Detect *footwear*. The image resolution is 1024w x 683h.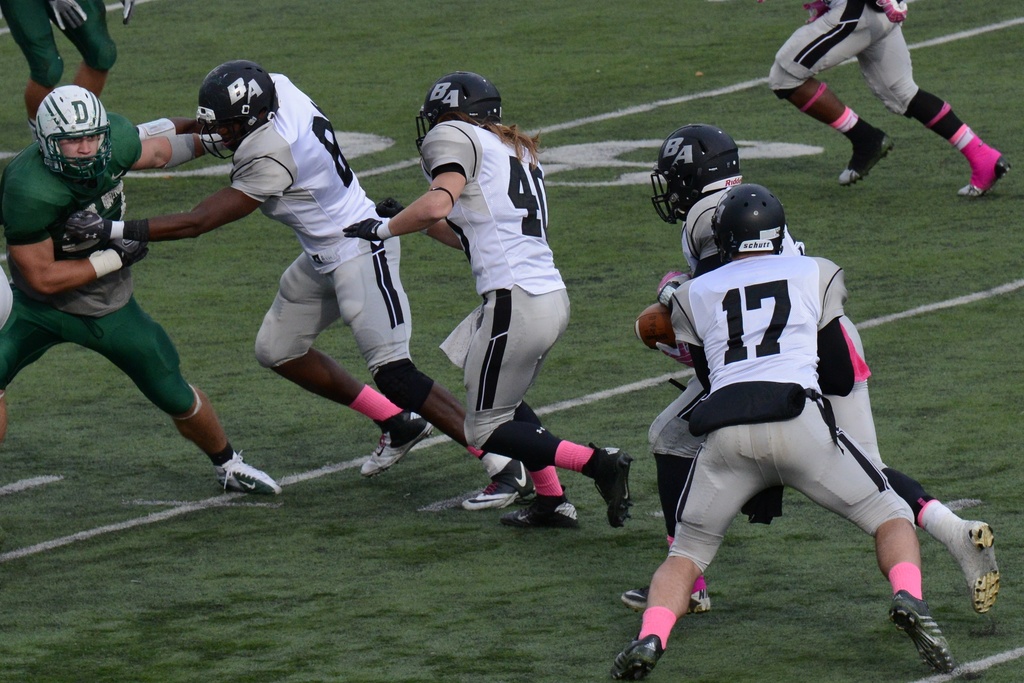
948 519 1000 623.
